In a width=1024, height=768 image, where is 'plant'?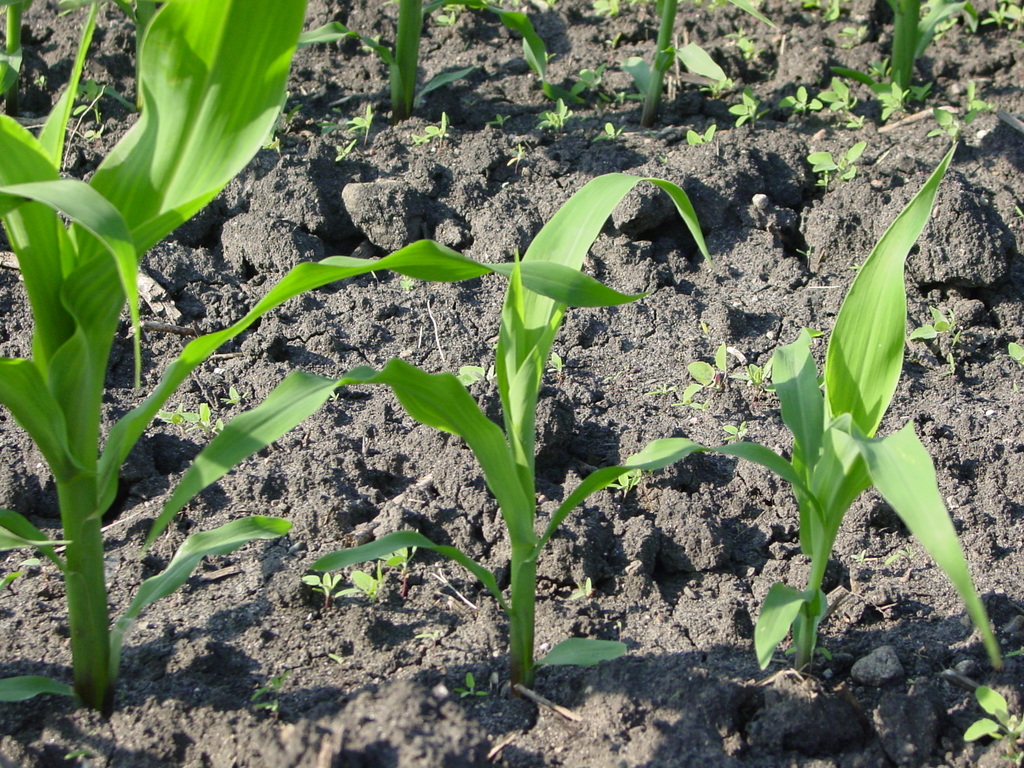
337:572:387:600.
